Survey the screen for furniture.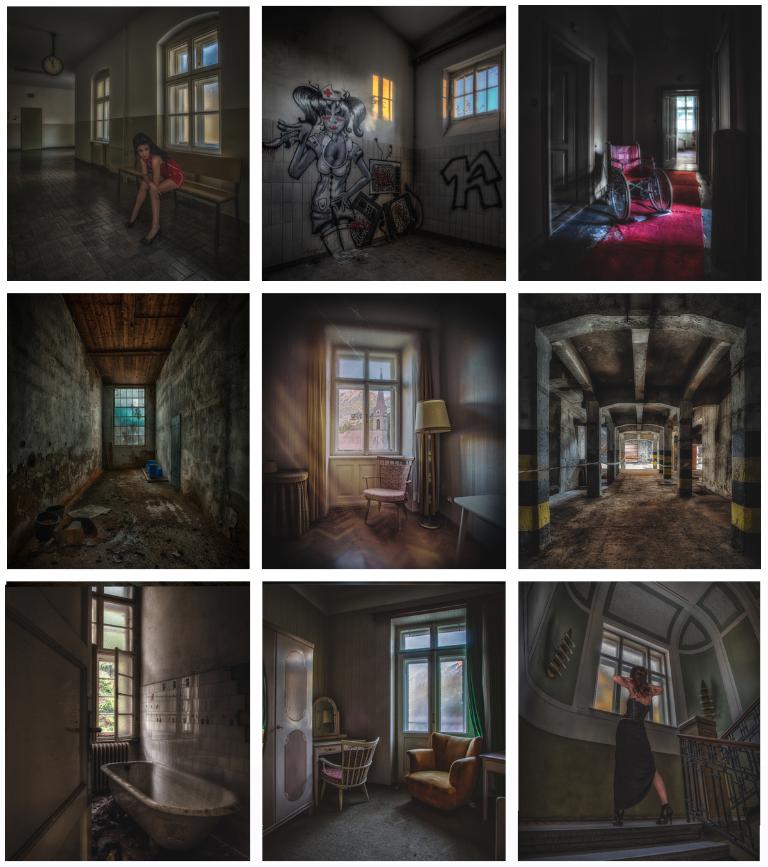
Survey found: locate(605, 142, 673, 222).
